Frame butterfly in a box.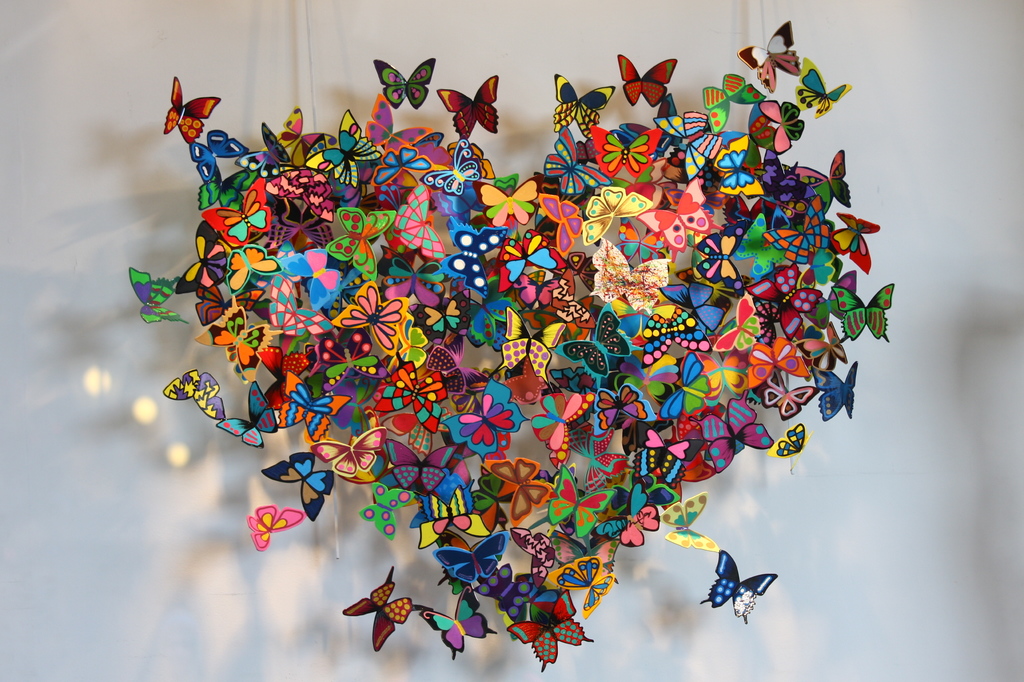
select_region(792, 57, 851, 115).
